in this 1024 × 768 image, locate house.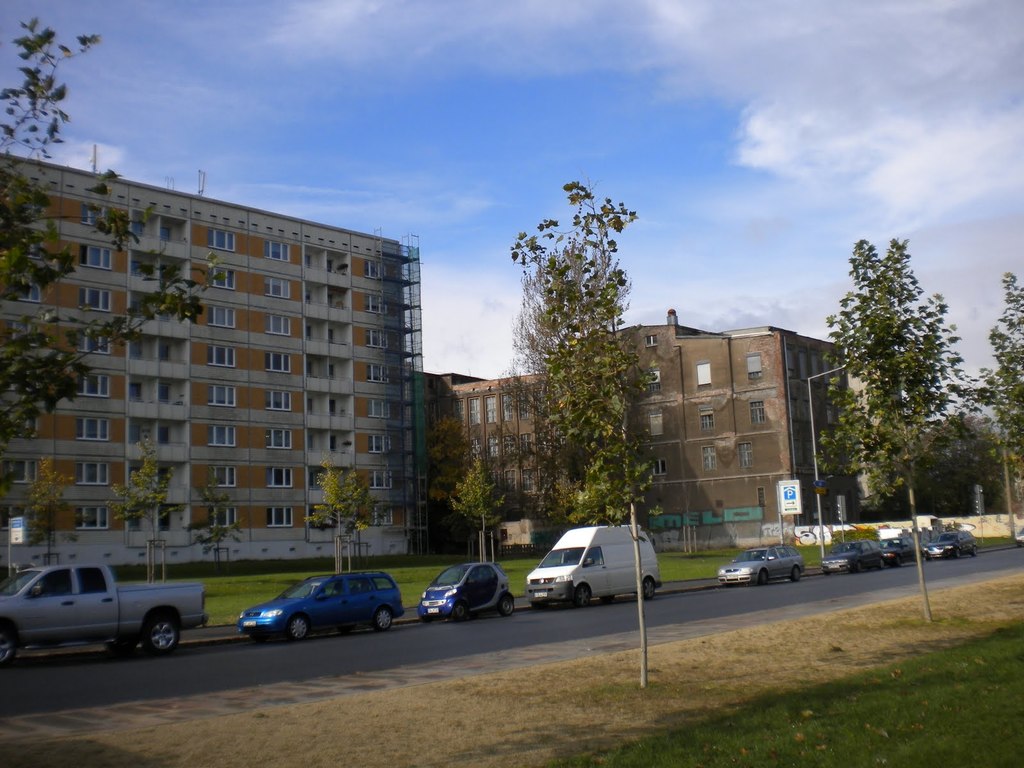
Bounding box: pyautogui.locateOnScreen(903, 420, 1023, 516).
